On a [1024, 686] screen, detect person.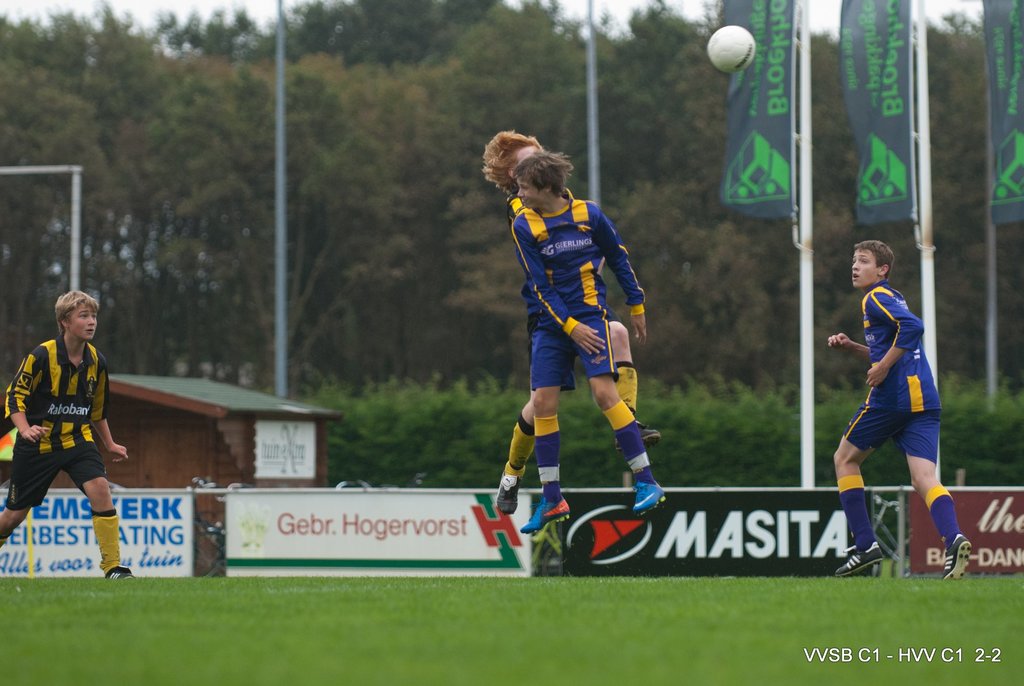
[left=0, top=288, right=135, bottom=586].
